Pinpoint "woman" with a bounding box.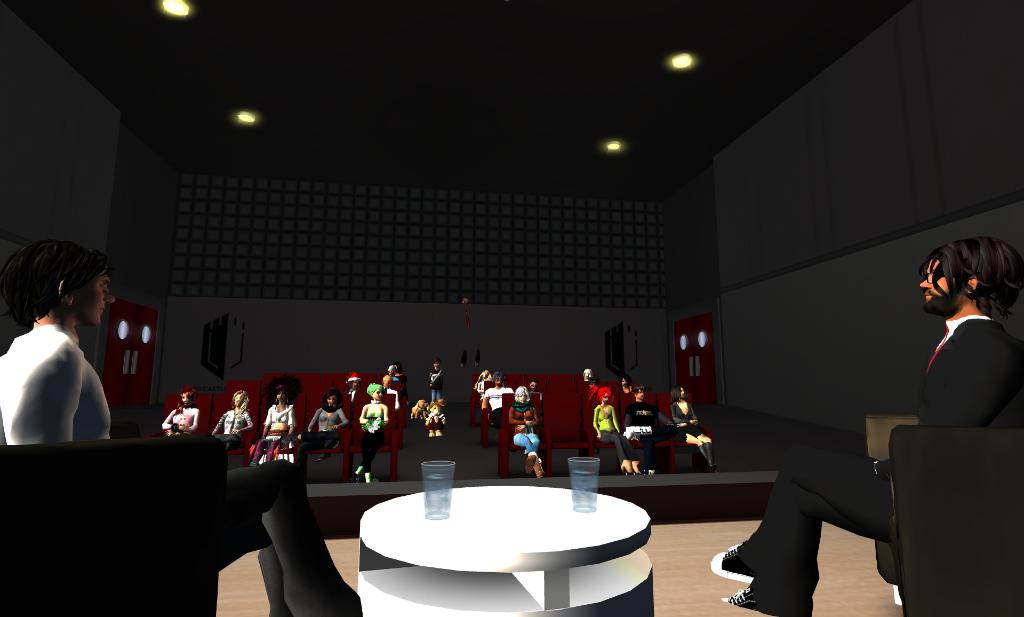
x1=163 y1=388 x2=200 y2=434.
